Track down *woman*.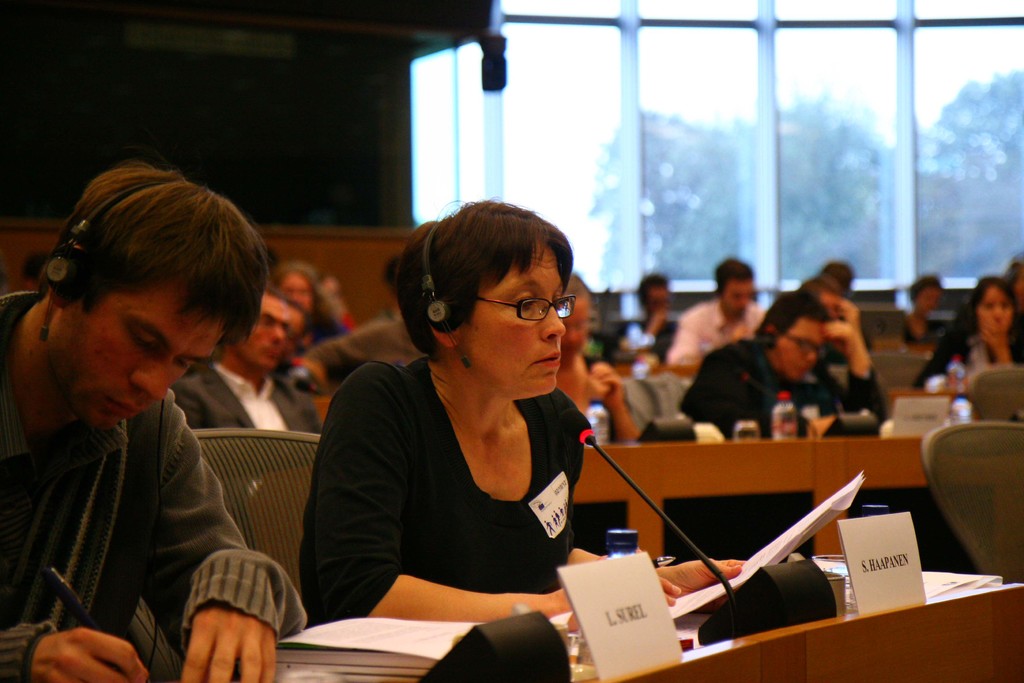
Tracked to x1=298 y1=206 x2=621 y2=645.
